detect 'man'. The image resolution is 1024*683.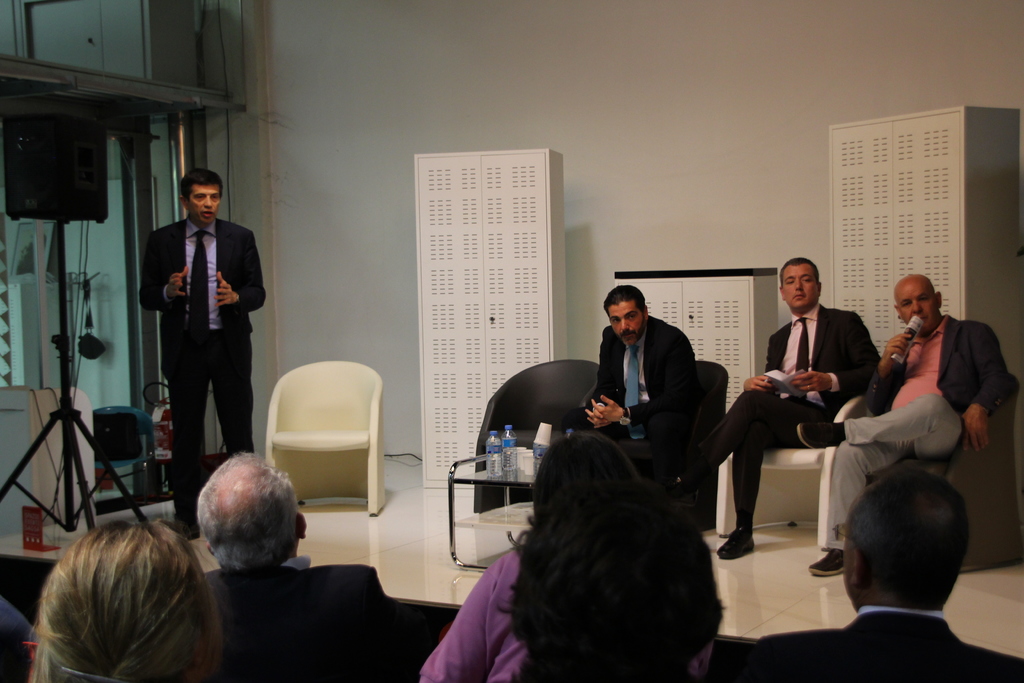
<bbox>758, 465, 1023, 682</bbox>.
